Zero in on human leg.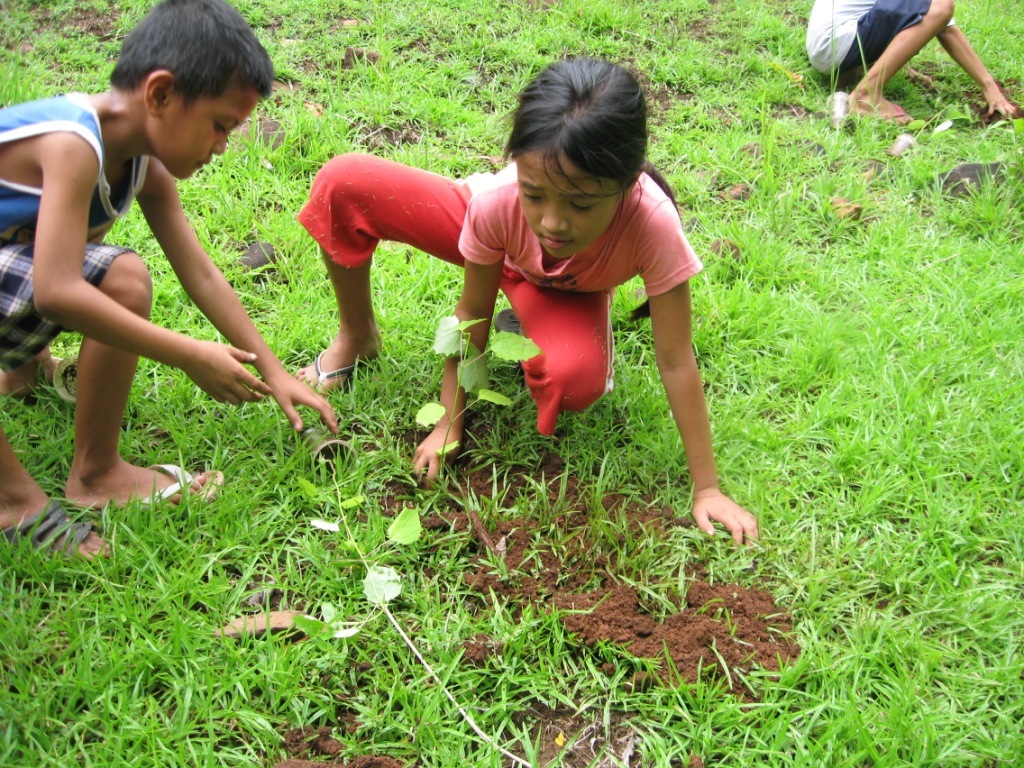
Zeroed in: box=[487, 258, 627, 427].
